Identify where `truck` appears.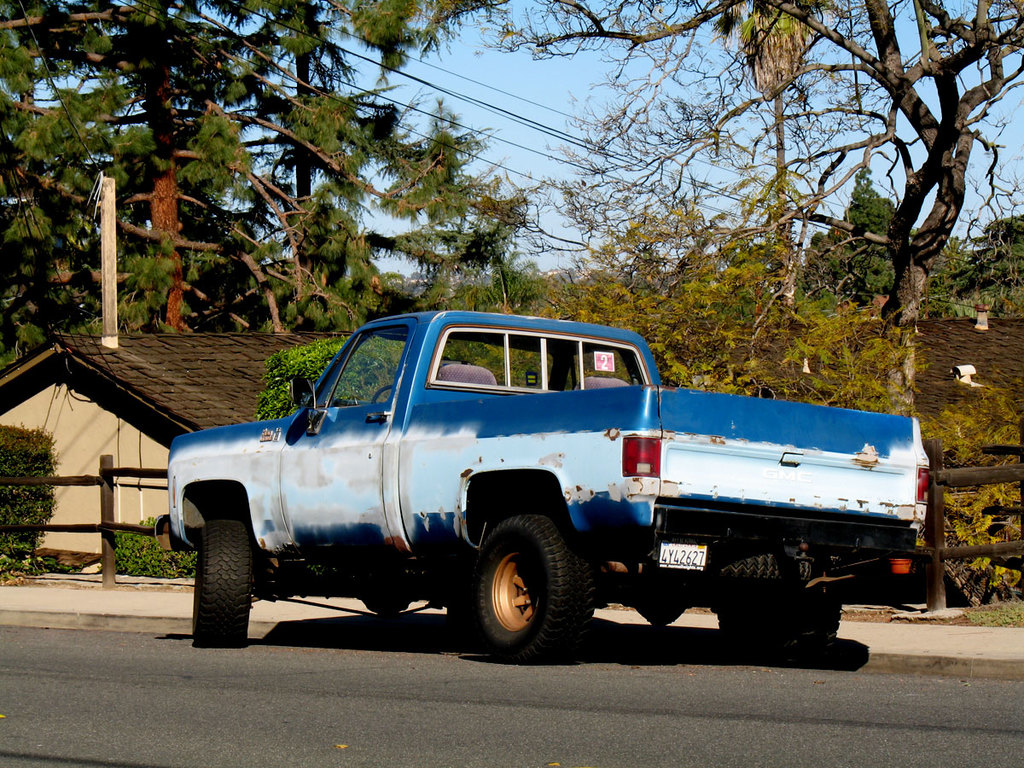
Appears at box(158, 307, 950, 672).
